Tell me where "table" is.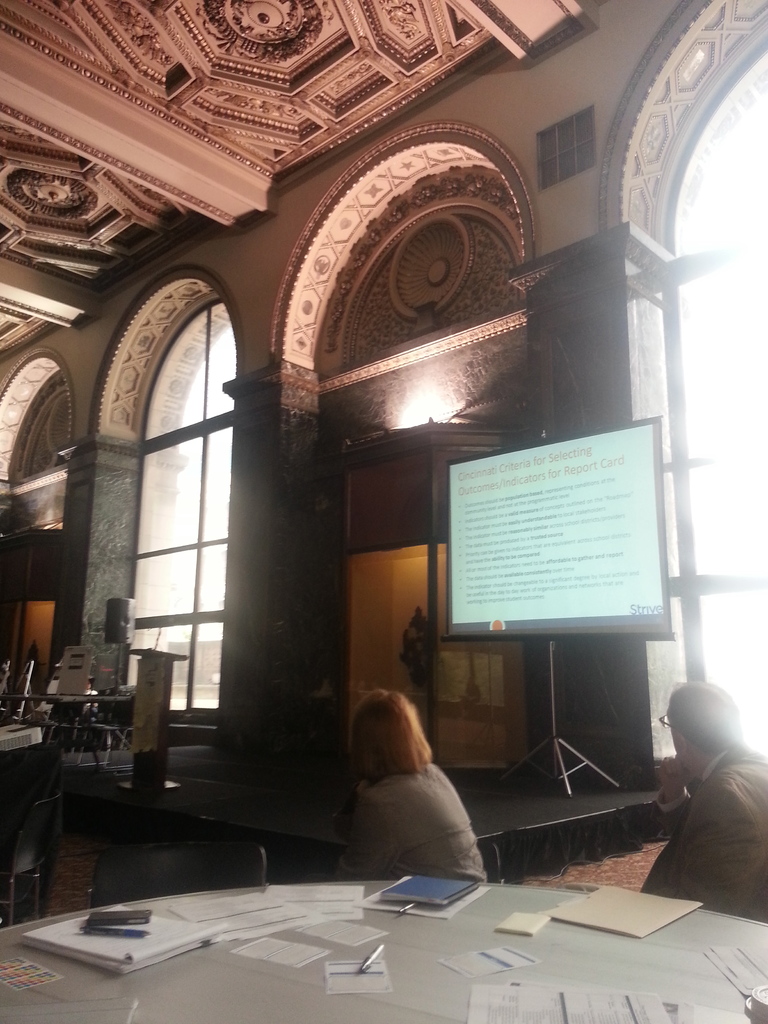
"table" is at <bbox>70, 856, 761, 1018</bbox>.
